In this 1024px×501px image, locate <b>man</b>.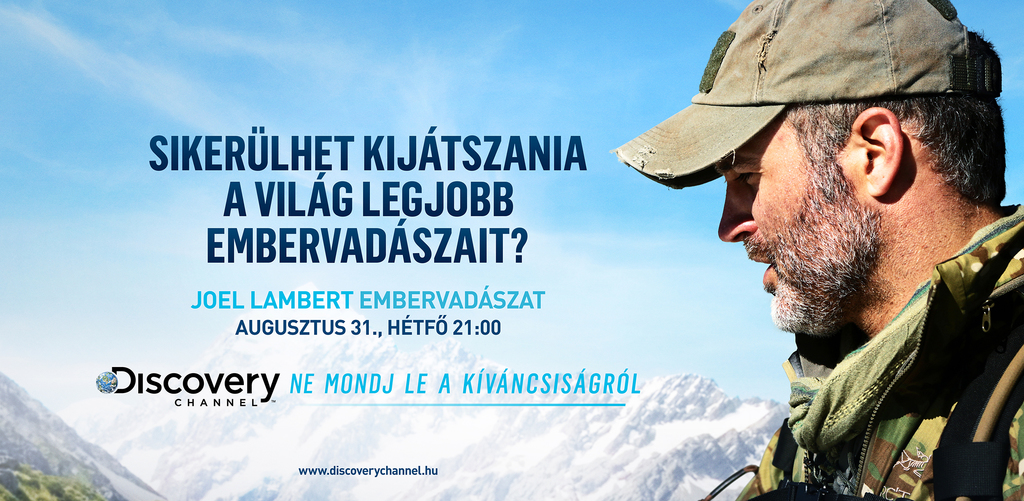
Bounding box: rect(701, 6, 1023, 500).
